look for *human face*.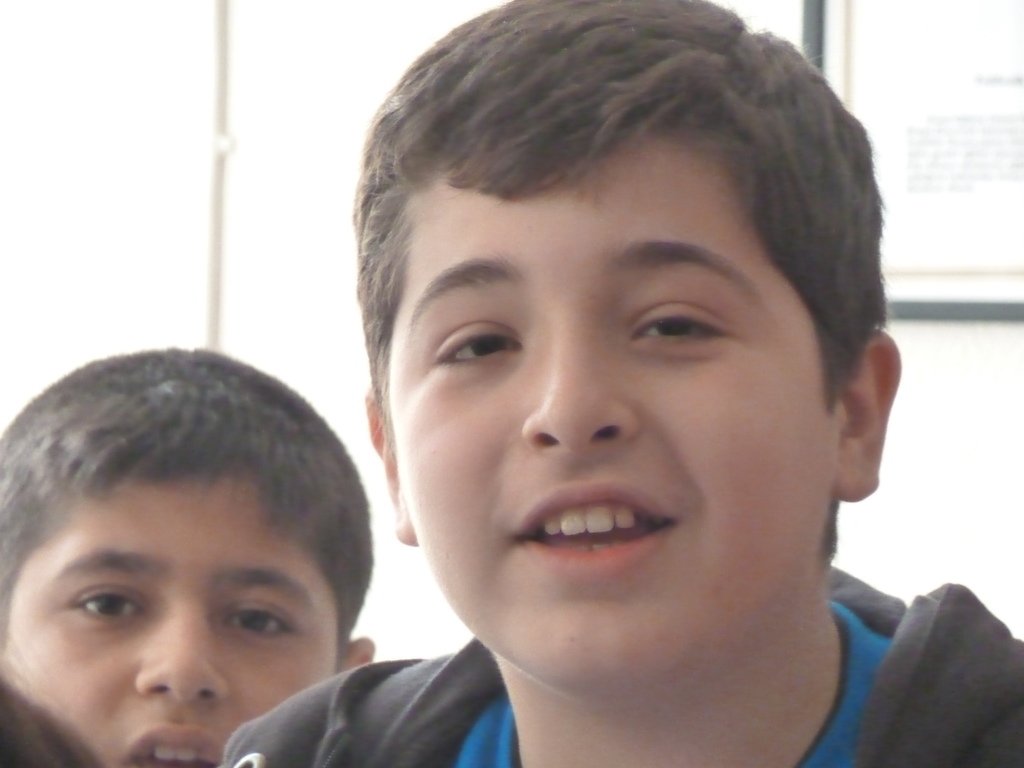
Found: BBox(0, 463, 340, 767).
